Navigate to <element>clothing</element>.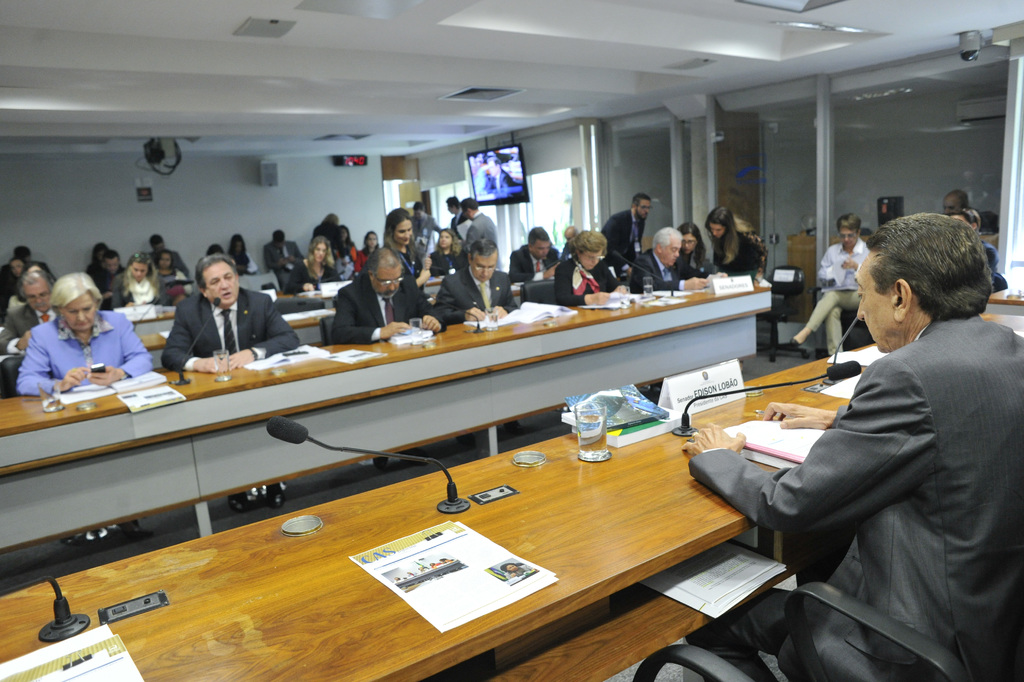
Navigation target: 412:213:444:257.
